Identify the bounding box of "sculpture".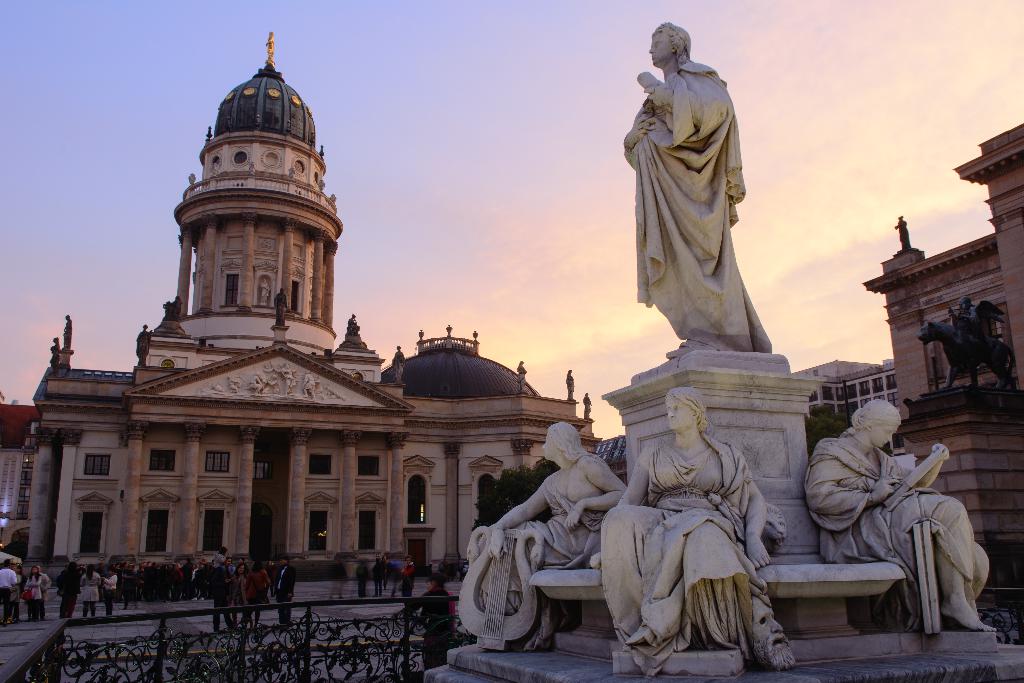
[614, 14, 781, 370].
